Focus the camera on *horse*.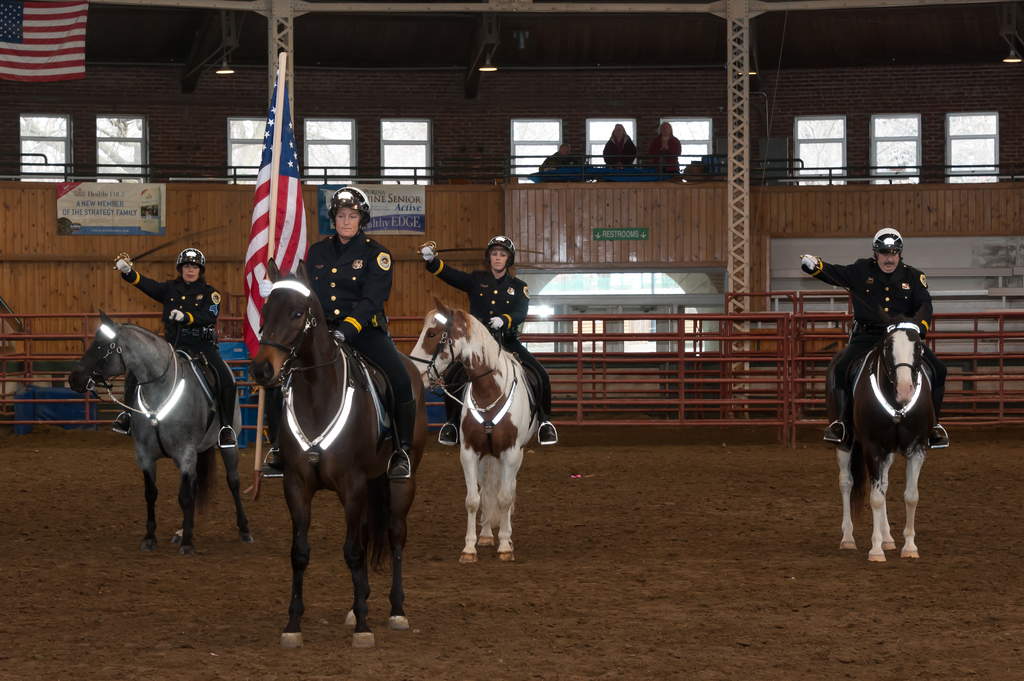
Focus region: detection(248, 252, 433, 657).
